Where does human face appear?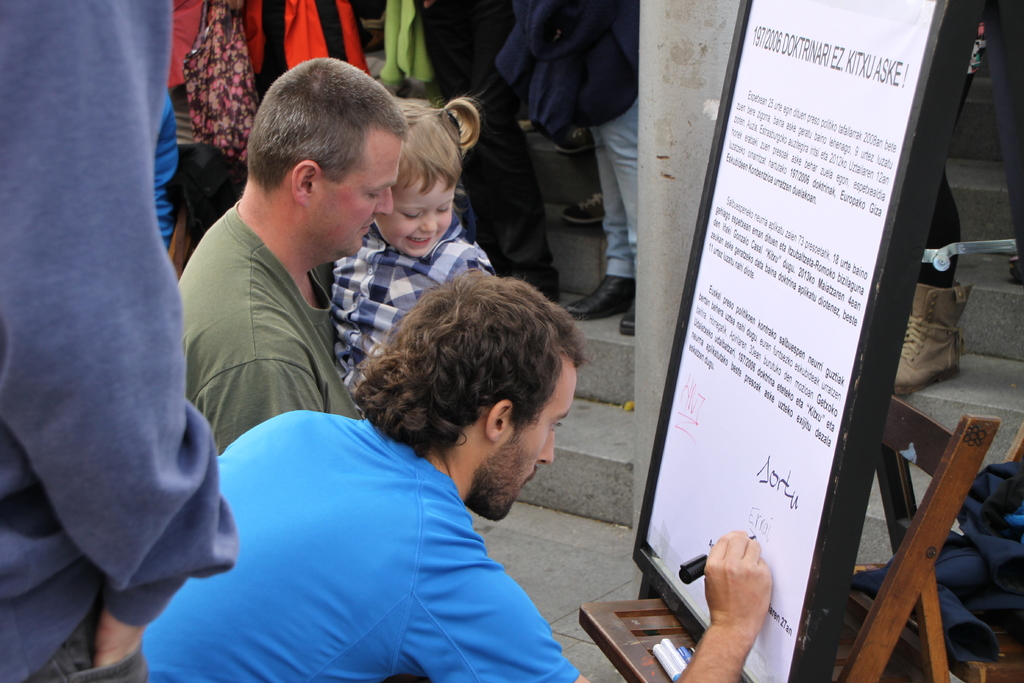
Appears at <bbox>376, 173, 456, 259</bbox>.
